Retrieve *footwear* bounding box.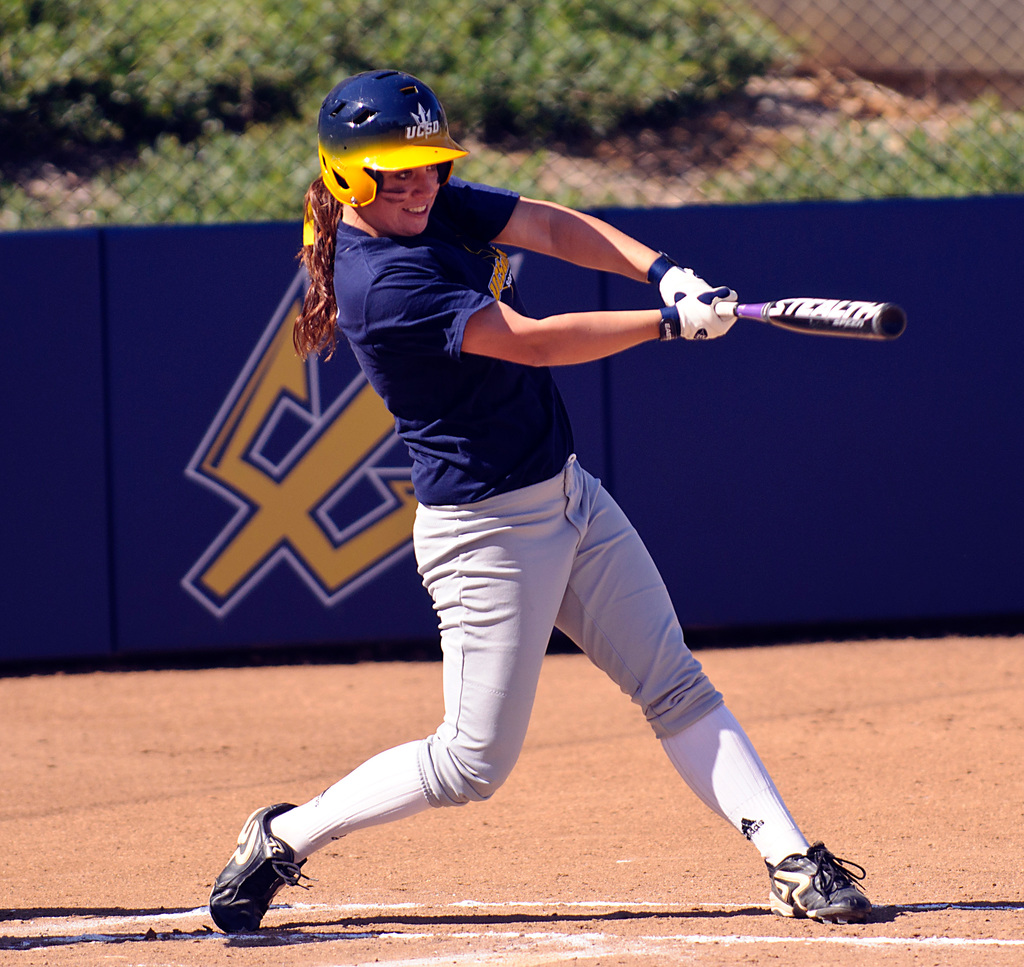
Bounding box: (769,847,879,920).
